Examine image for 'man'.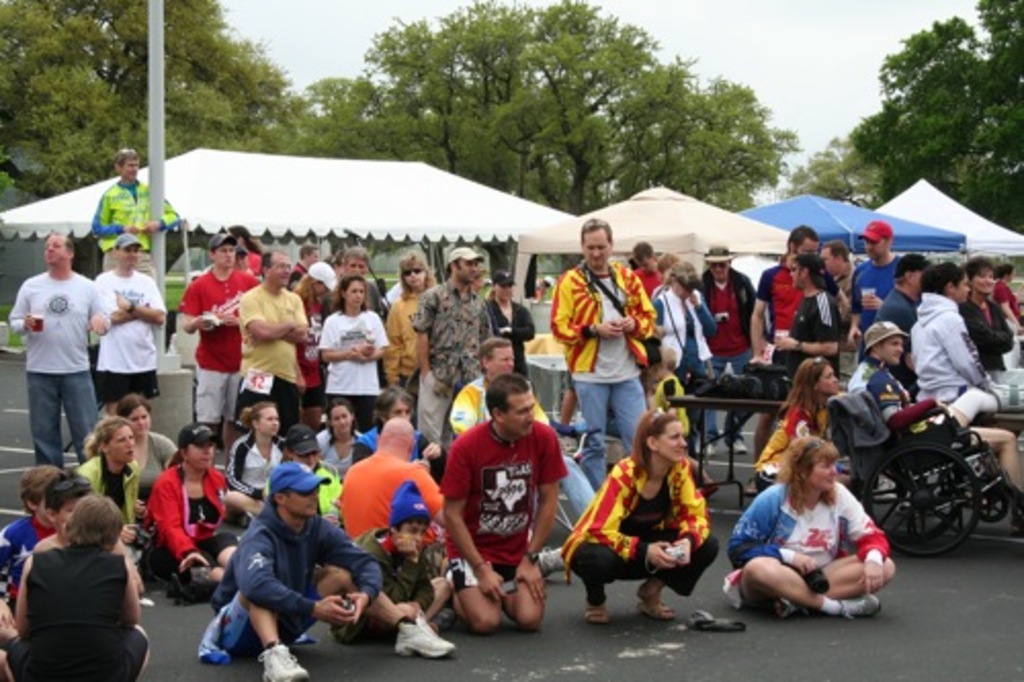
Examination result: detection(840, 221, 915, 377).
